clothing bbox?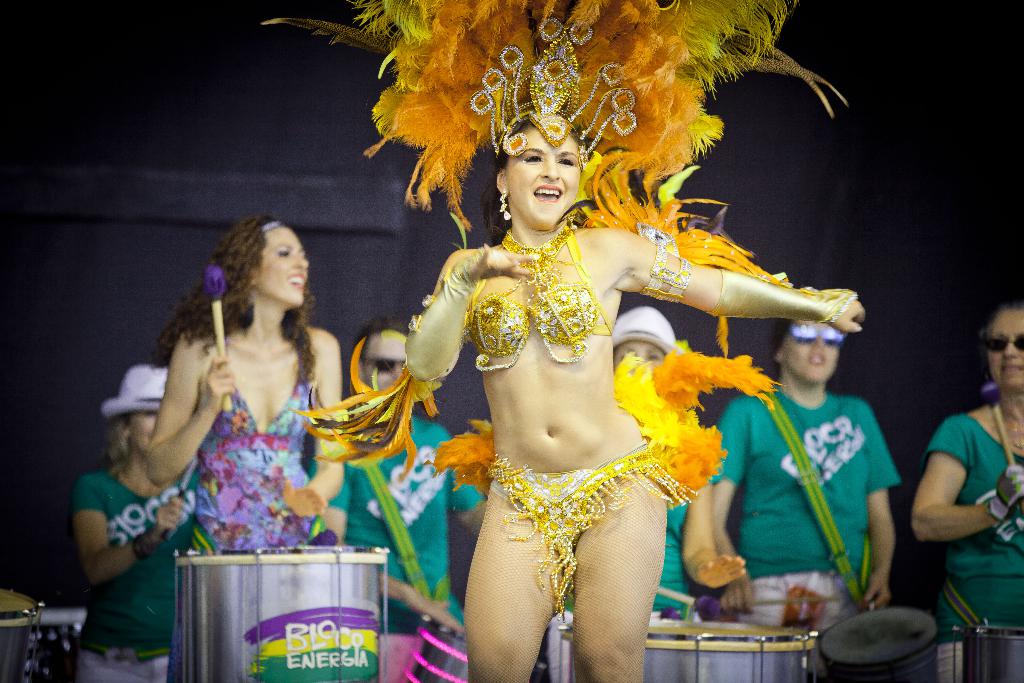
<bbox>927, 415, 1023, 682</bbox>
